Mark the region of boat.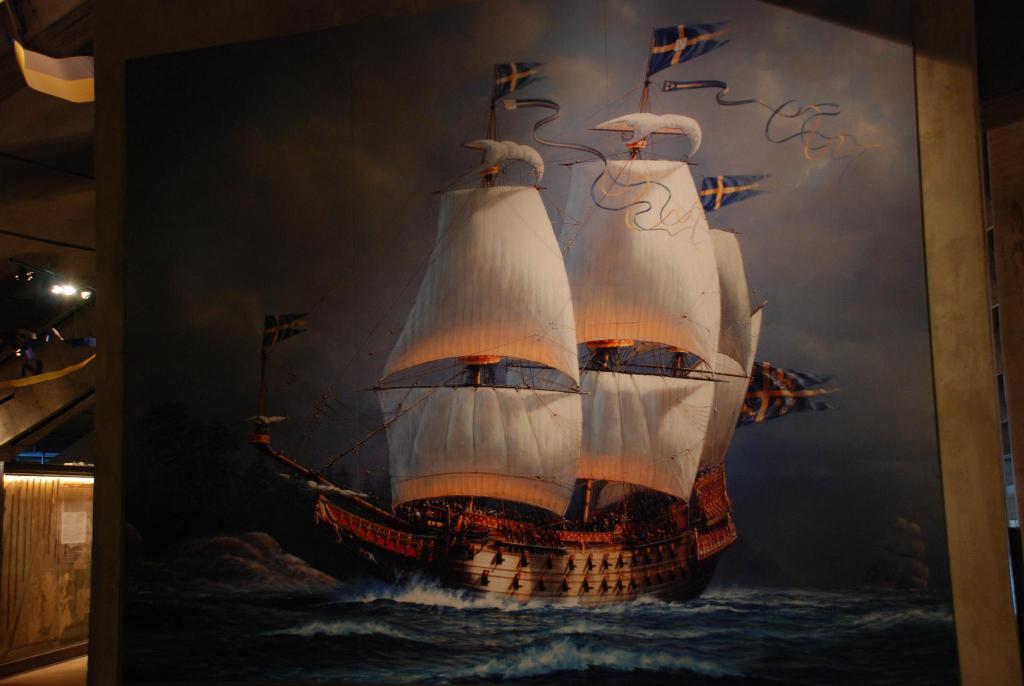
Region: region(189, 85, 815, 623).
